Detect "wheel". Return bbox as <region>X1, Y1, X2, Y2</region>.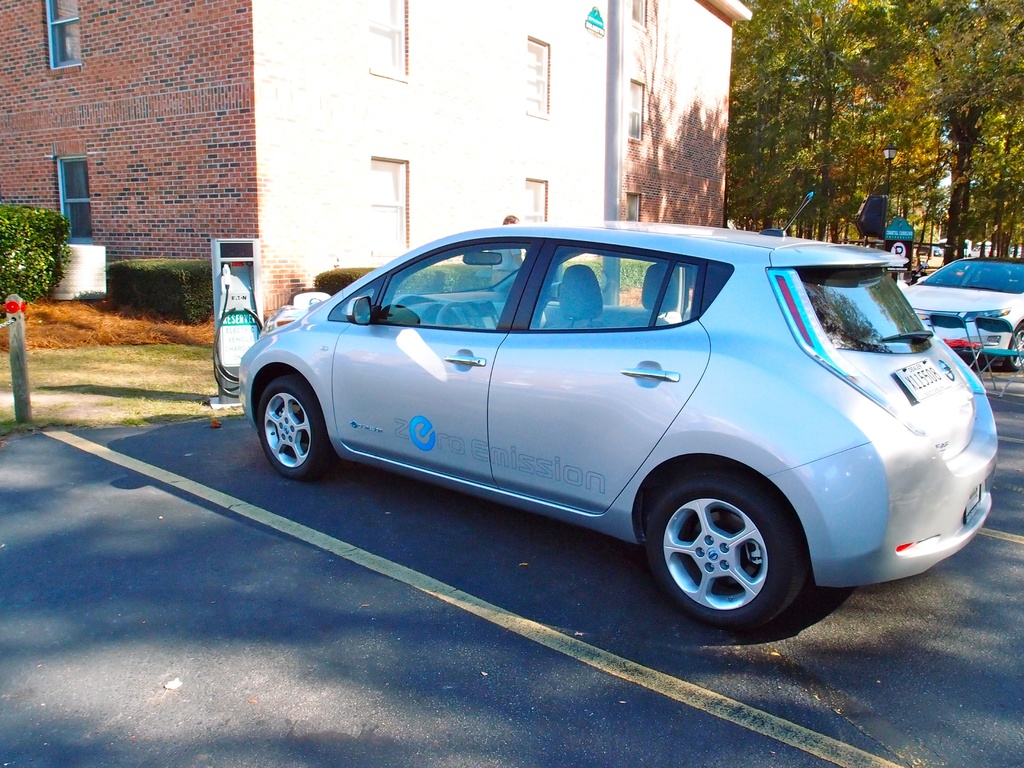
<region>259, 381, 333, 472</region>.
